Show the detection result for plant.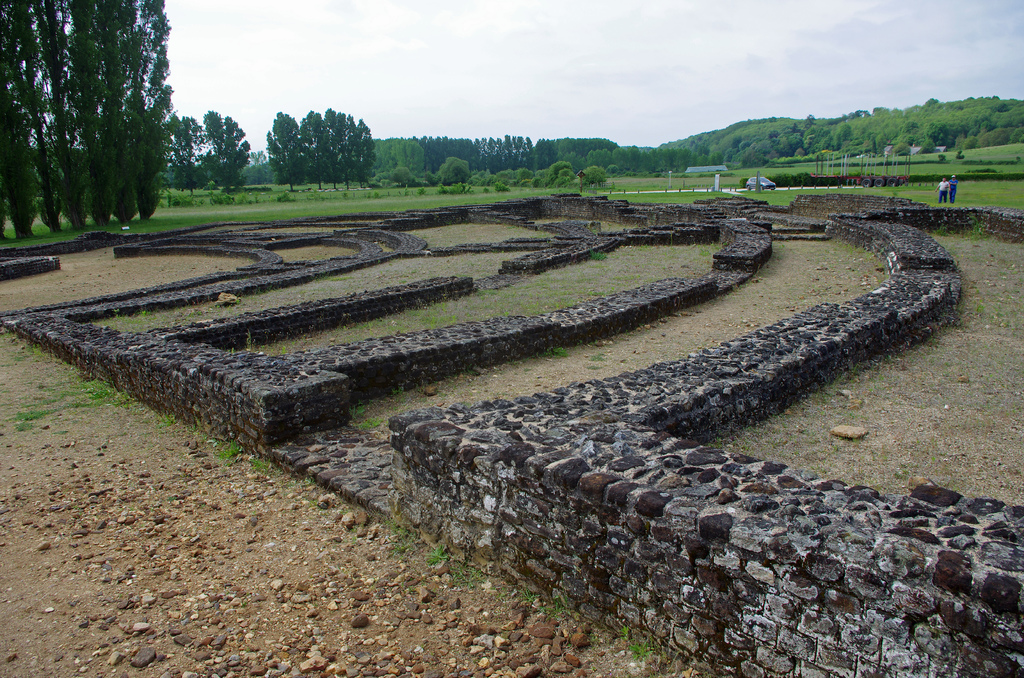
[547, 601, 573, 618].
